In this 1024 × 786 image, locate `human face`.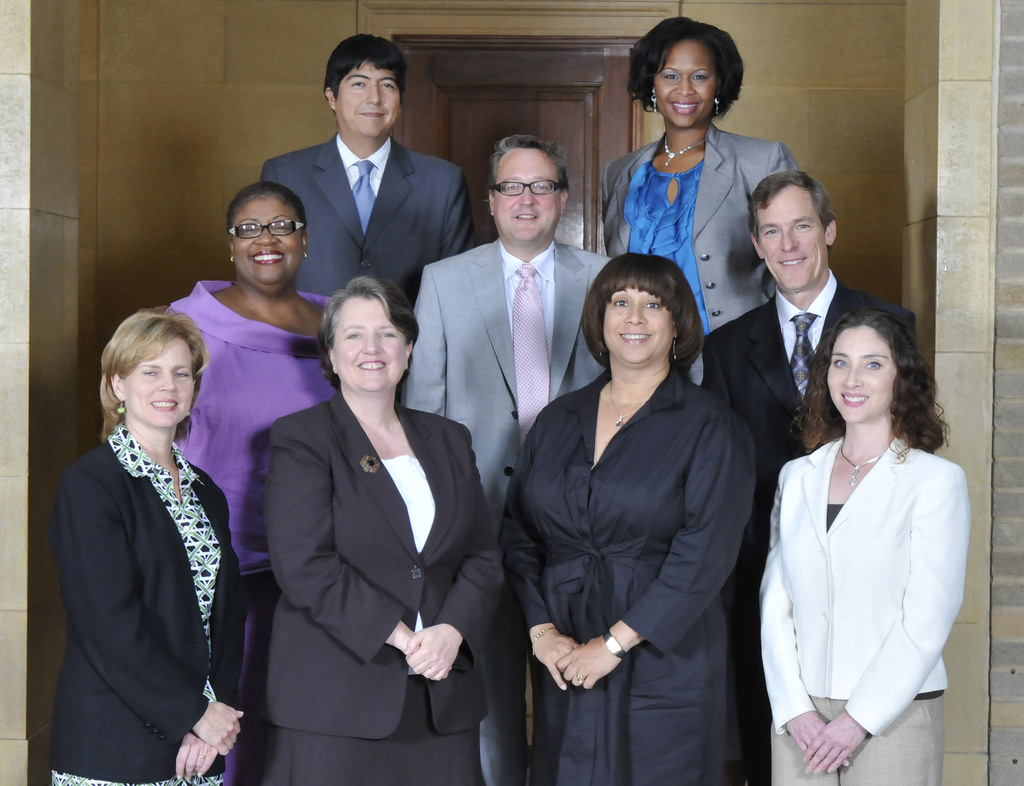
Bounding box: bbox=[655, 40, 715, 128].
